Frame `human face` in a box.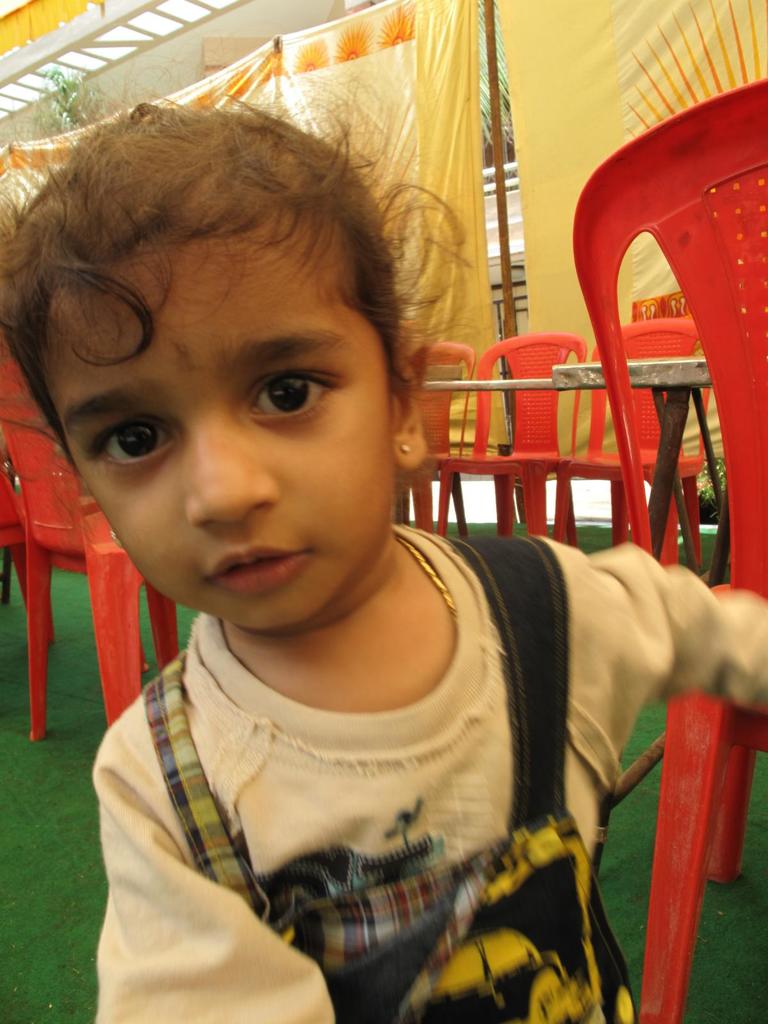
Rect(52, 243, 384, 620).
